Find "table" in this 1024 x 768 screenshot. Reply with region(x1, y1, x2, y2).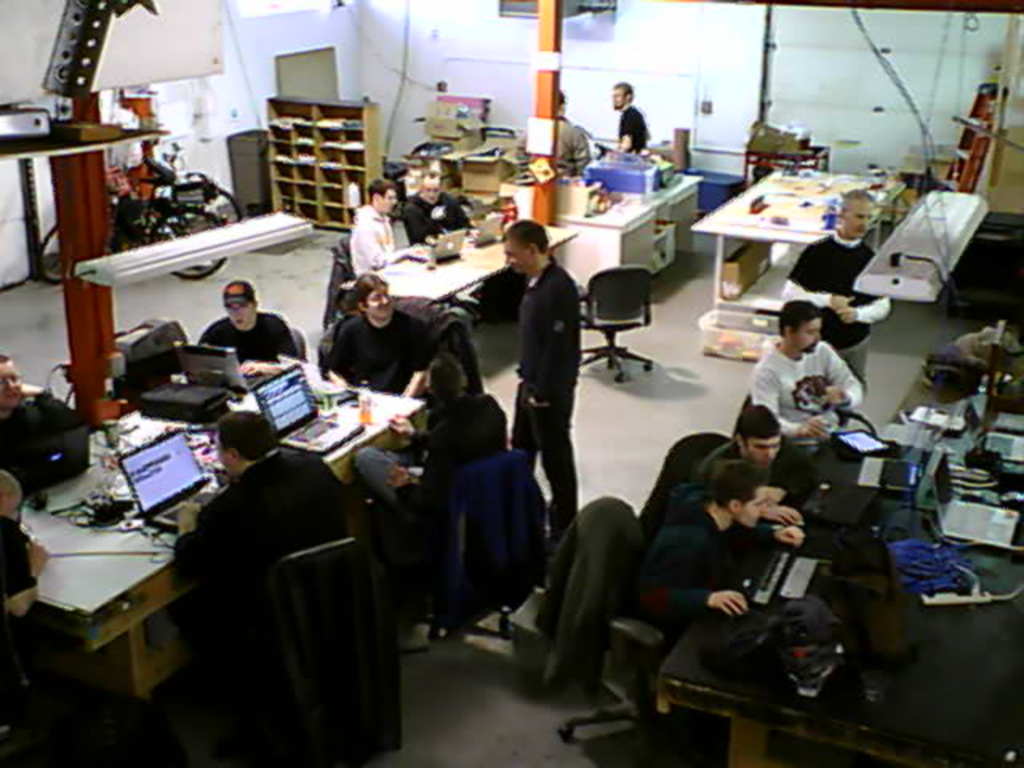
region(336, 229, 573, 301).
